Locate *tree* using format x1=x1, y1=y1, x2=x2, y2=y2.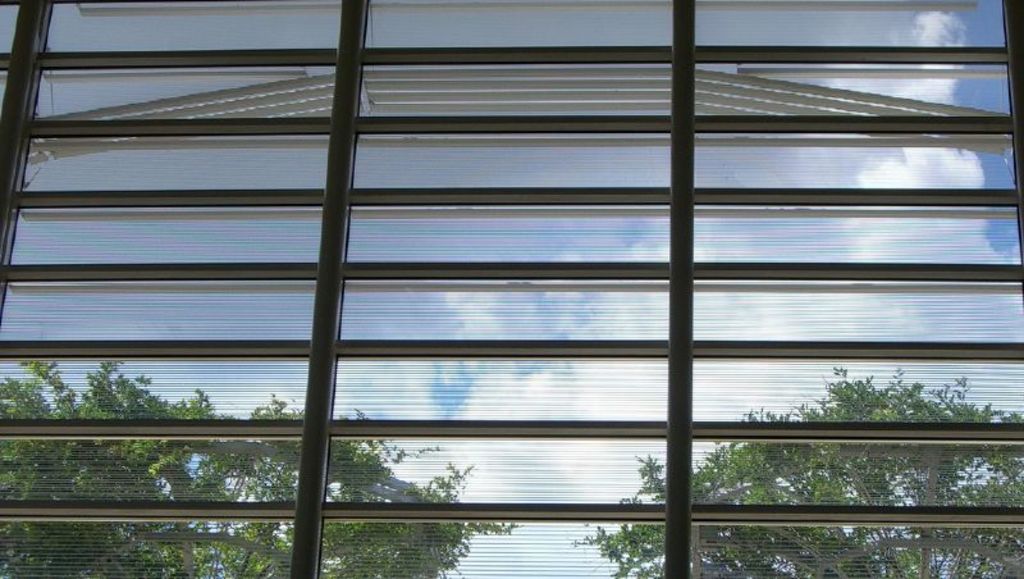
x1=0, y1=359, x2=518, y2=578.
